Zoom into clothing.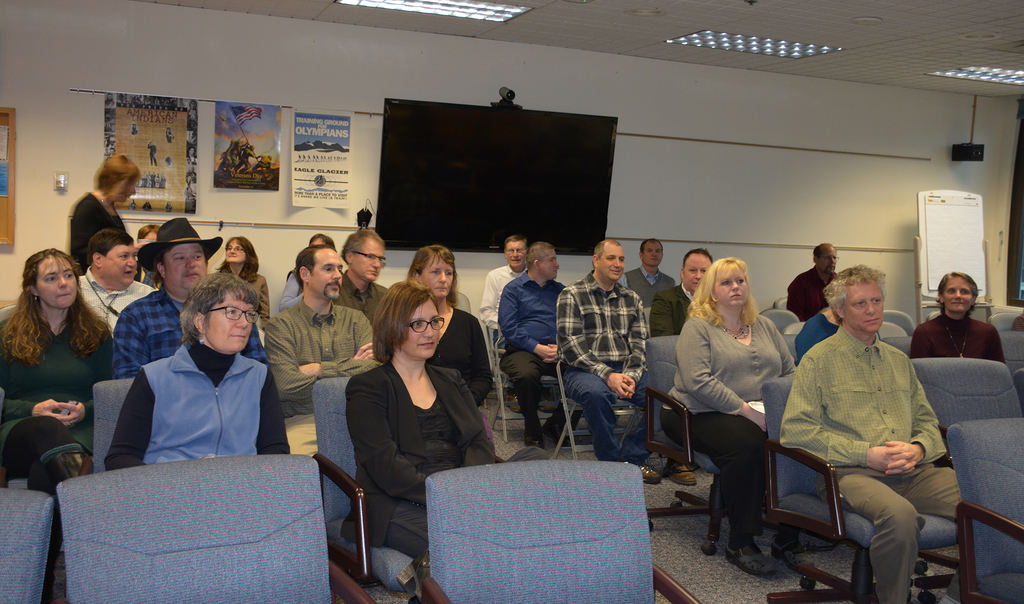
Zoom target: BBox(668, 307, 793, 541).
